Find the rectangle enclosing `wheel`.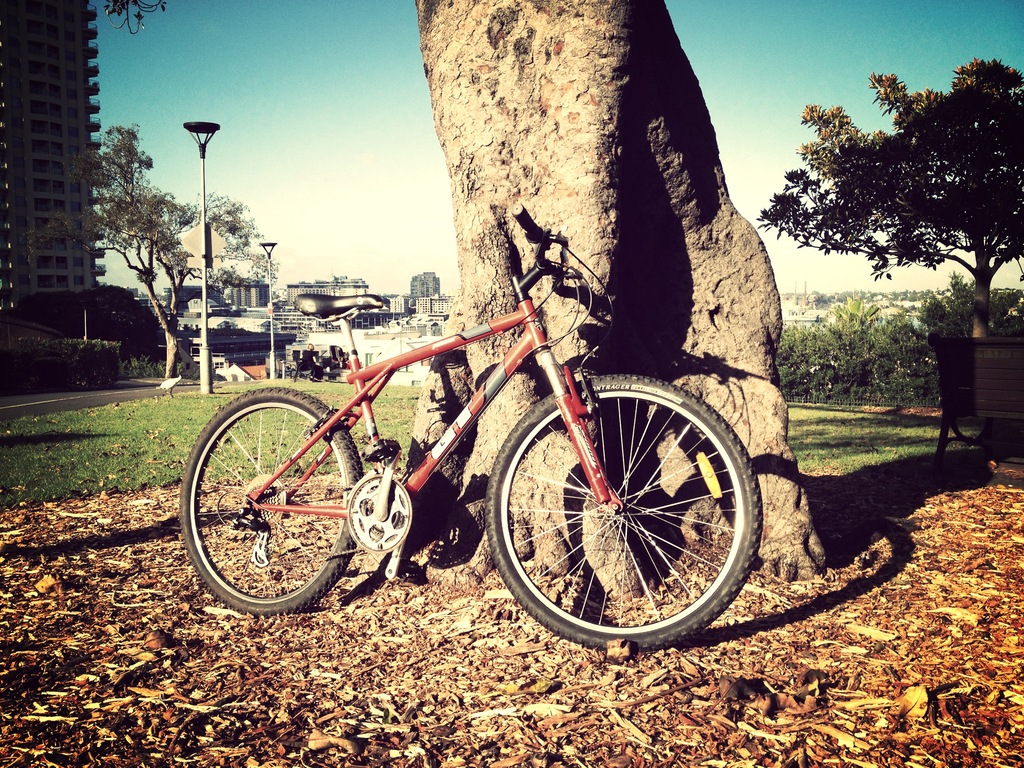
select_region(181, 387, 362, 616).
